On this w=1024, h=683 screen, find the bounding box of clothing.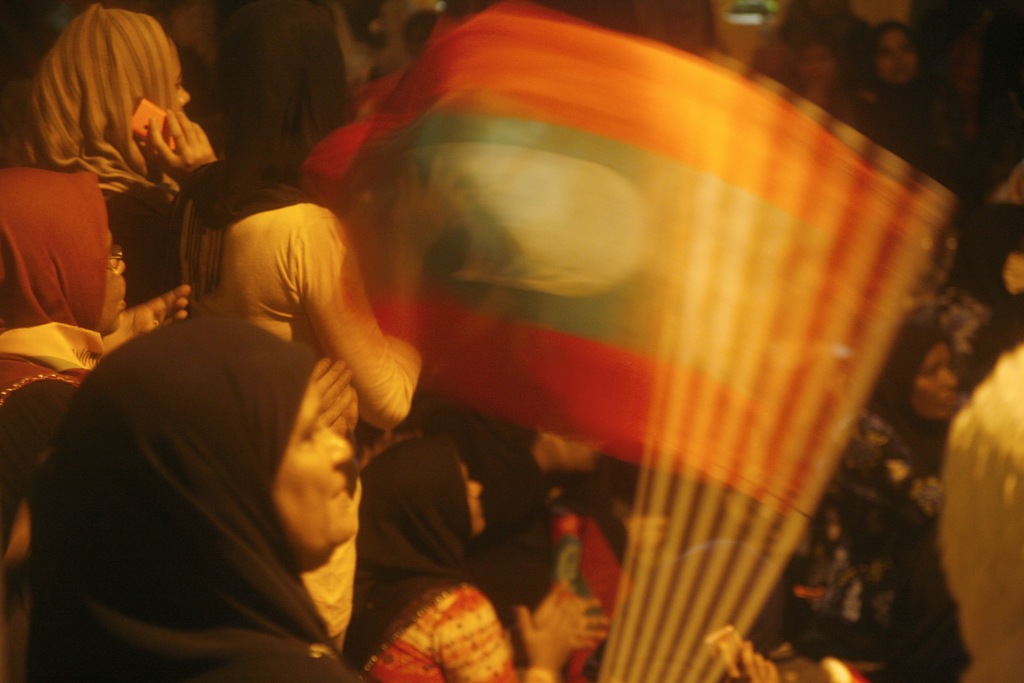
Bounding box: left=353, top=436, right=537, bottom=682.
